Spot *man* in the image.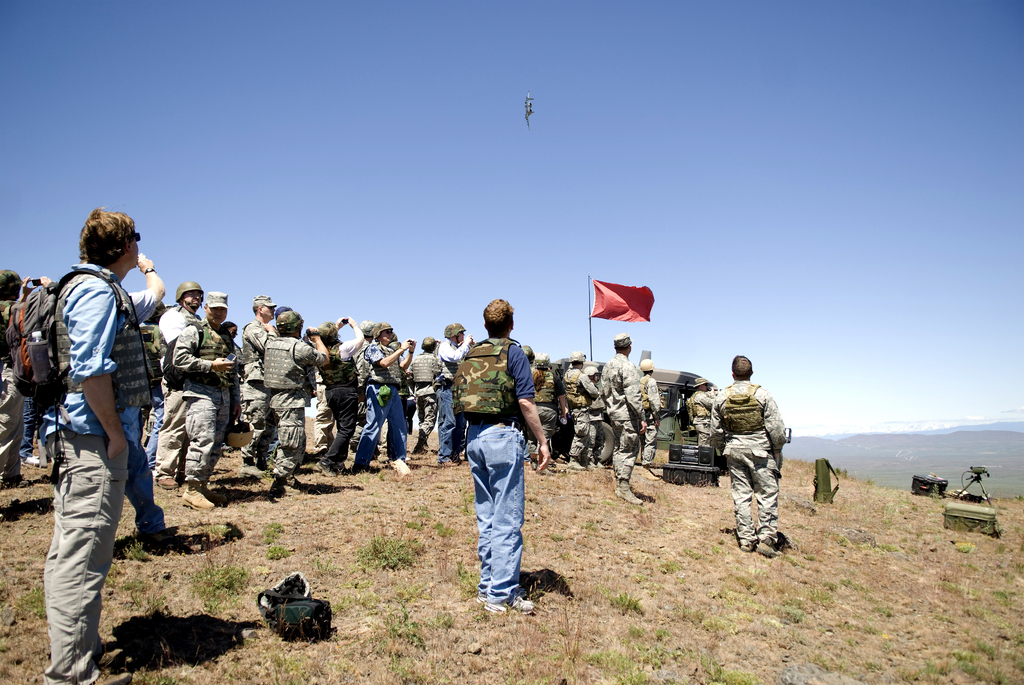
*man* found at {"left": 639, "top": 358, "right": 664, "bottom": 471}.
